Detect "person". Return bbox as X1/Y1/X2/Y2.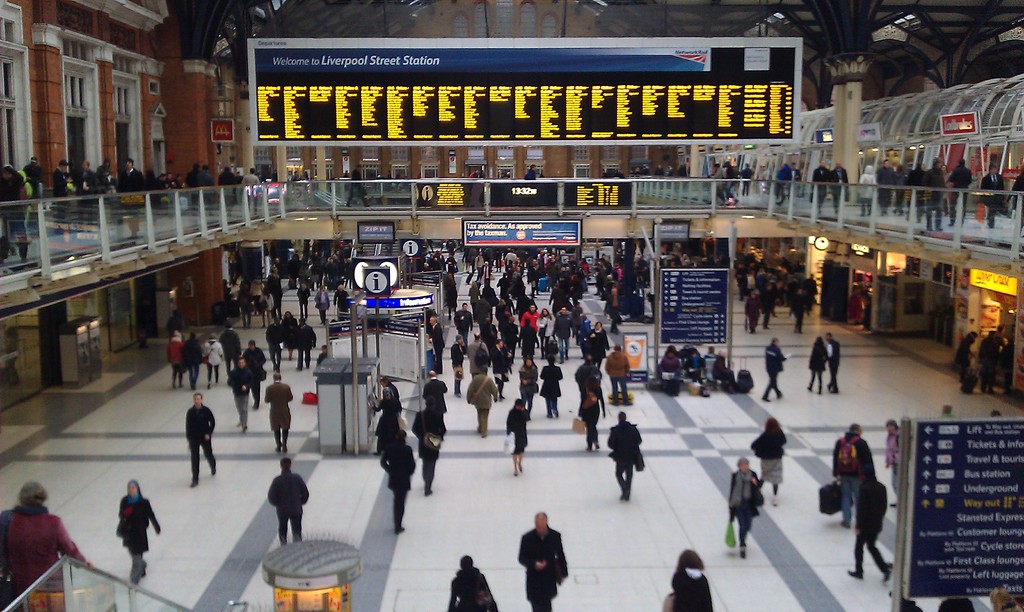
220/168/237/188.
